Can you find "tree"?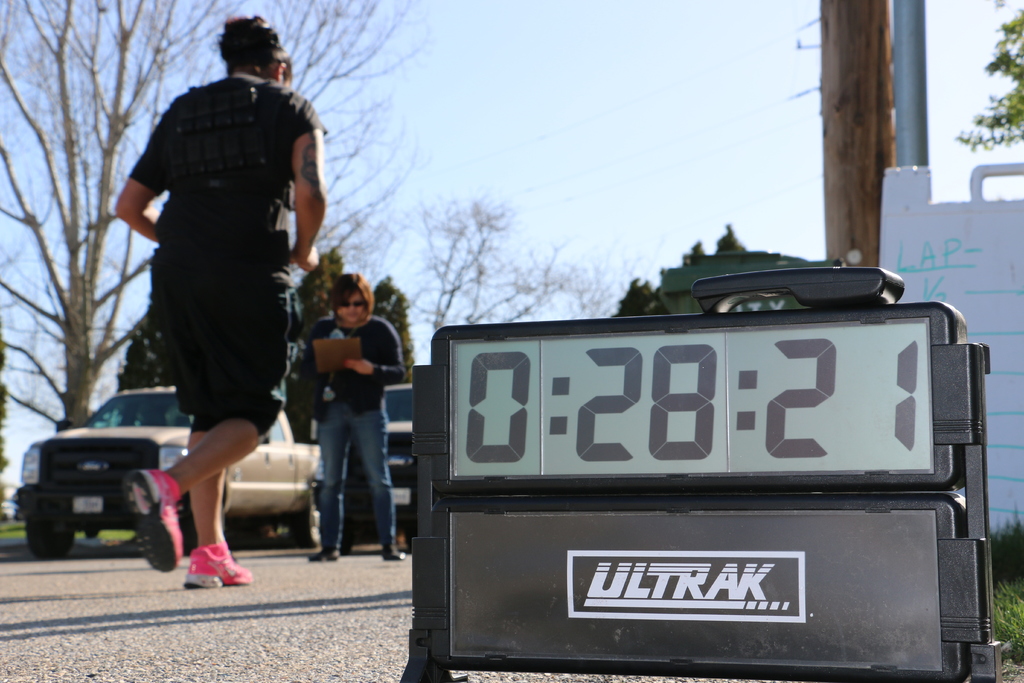
Yes, bounding box: [616,278,671,318].
